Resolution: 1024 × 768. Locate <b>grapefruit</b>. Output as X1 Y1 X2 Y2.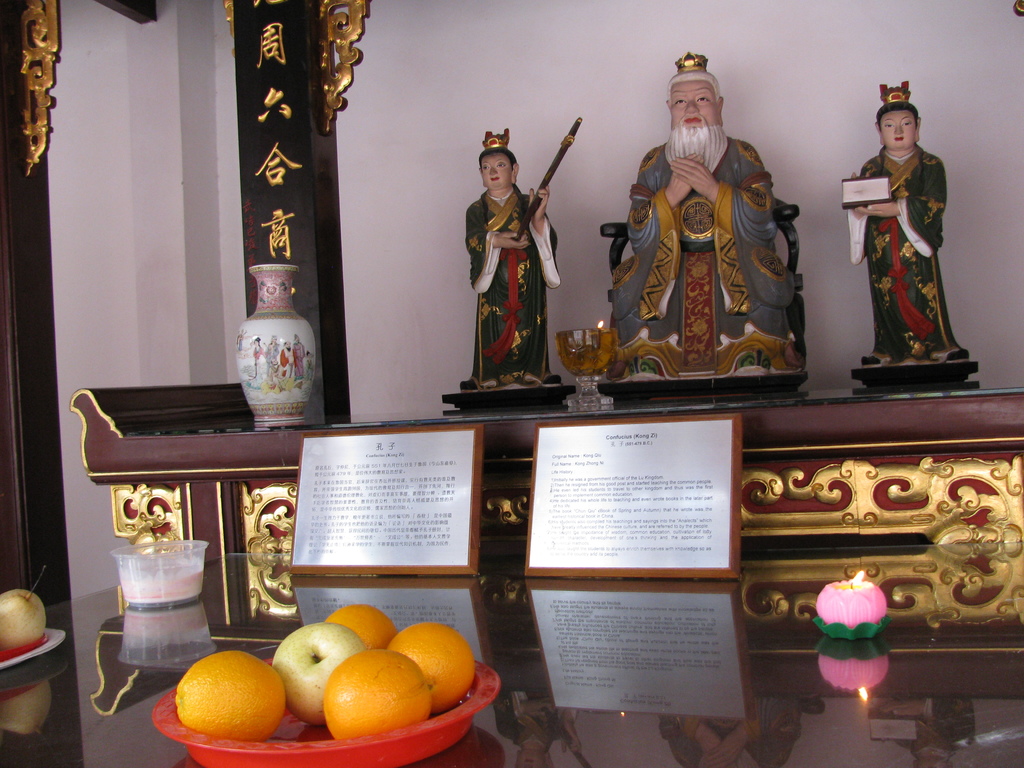
154 653 279 746.
